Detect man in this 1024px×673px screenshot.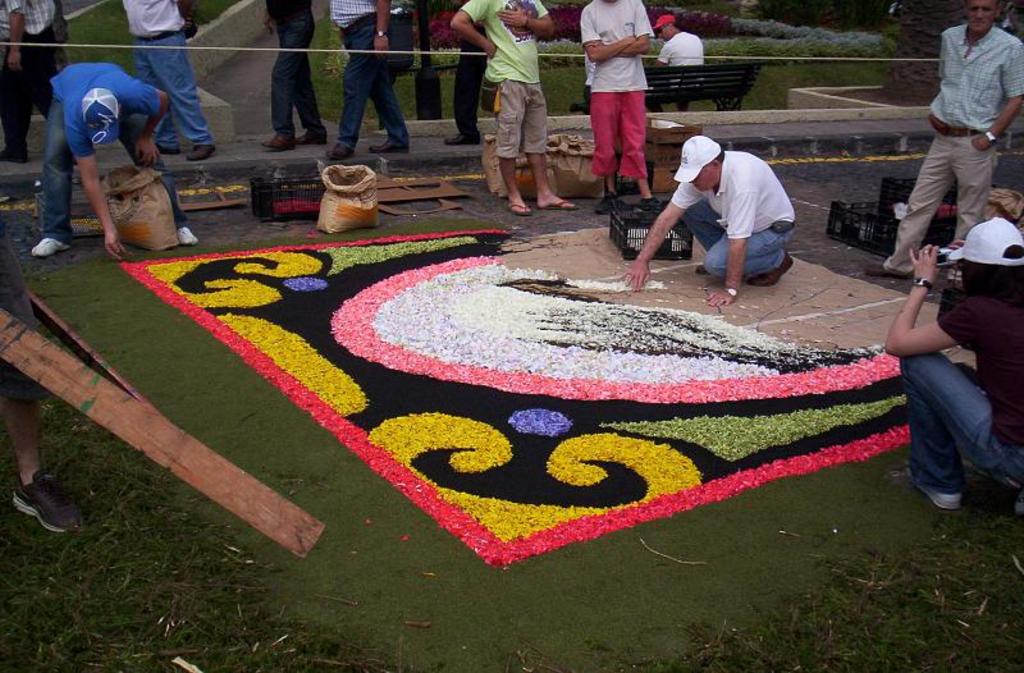
Detection: x1=125 y1=0 x2=216 y2=160.
